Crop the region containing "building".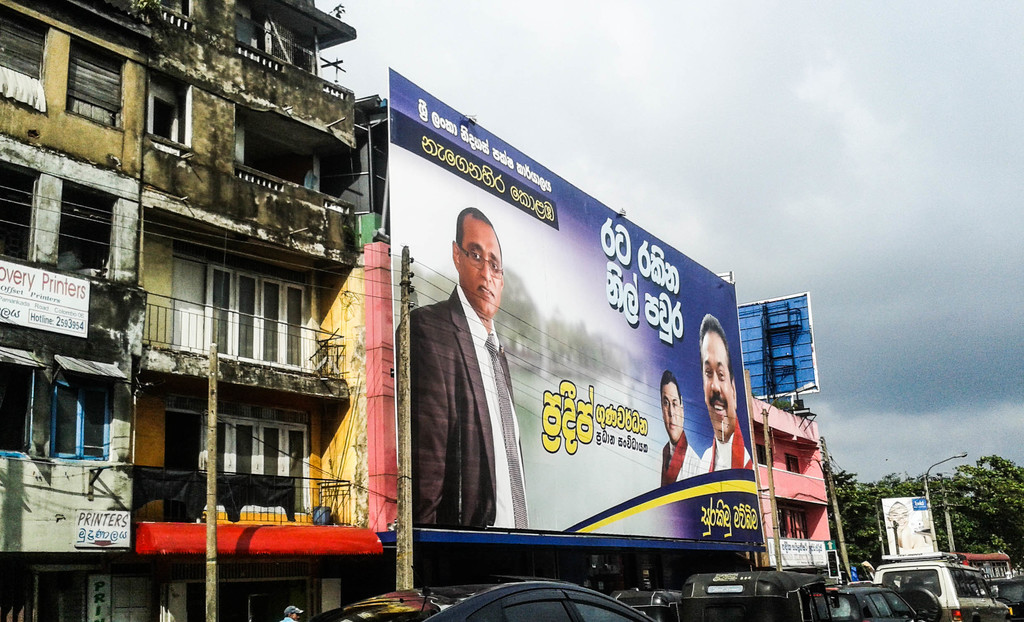
Crop region: locate(742, 397, 833, 602).
